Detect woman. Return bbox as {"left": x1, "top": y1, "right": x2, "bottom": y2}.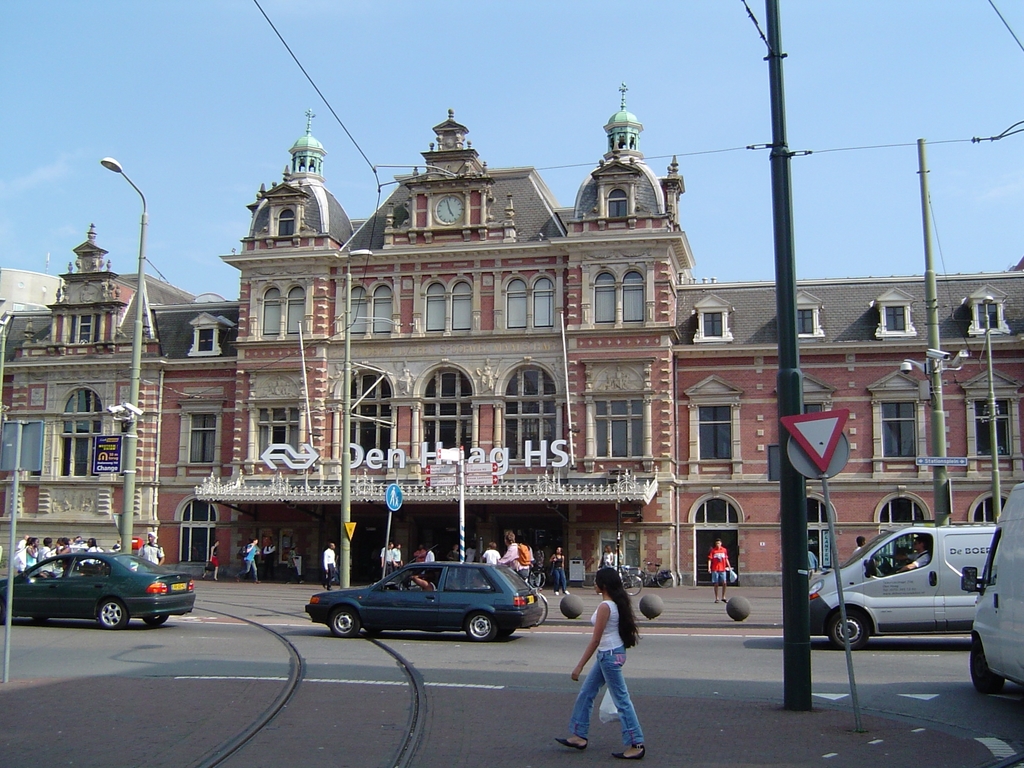
{"left": 54, "top": 536, "right": 70, "bottom": 552}.
